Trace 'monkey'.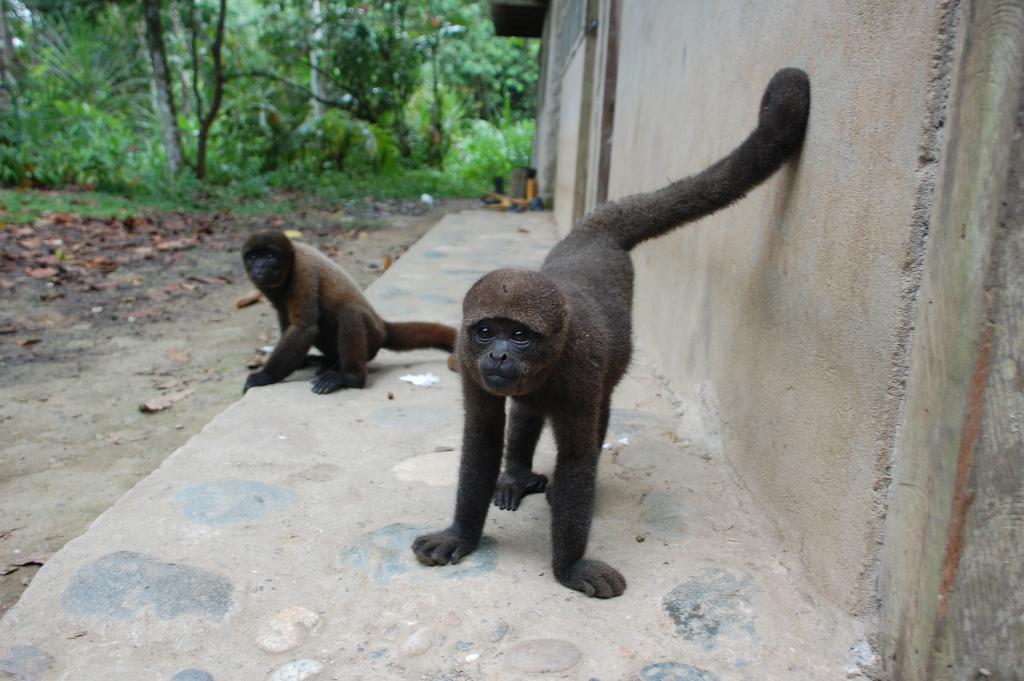
Traced to bbox=[403, 81, 794, 575].
